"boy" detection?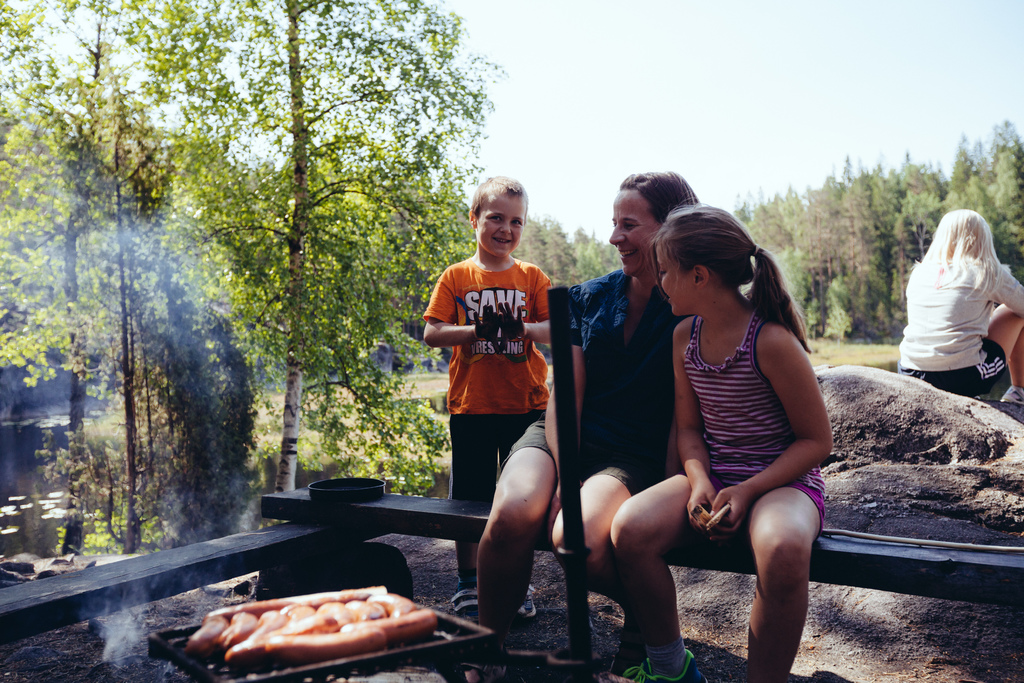
[425,168,573,626]
